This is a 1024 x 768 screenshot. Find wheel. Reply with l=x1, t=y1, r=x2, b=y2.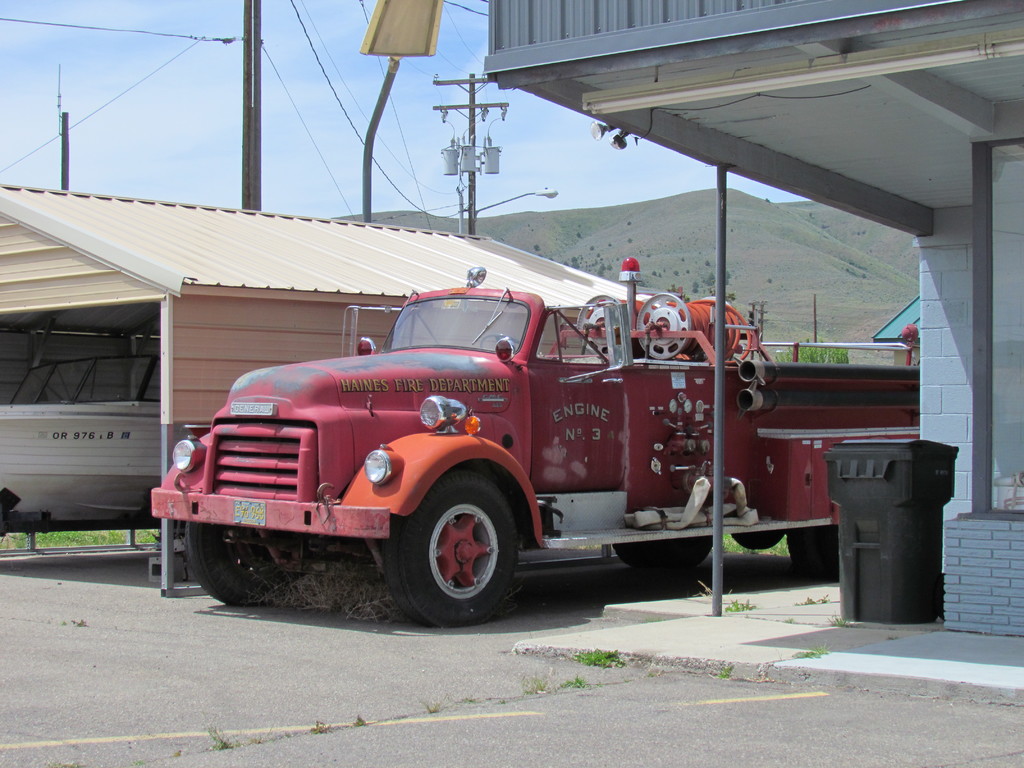
l=188, t=522, r=299, b=608.
